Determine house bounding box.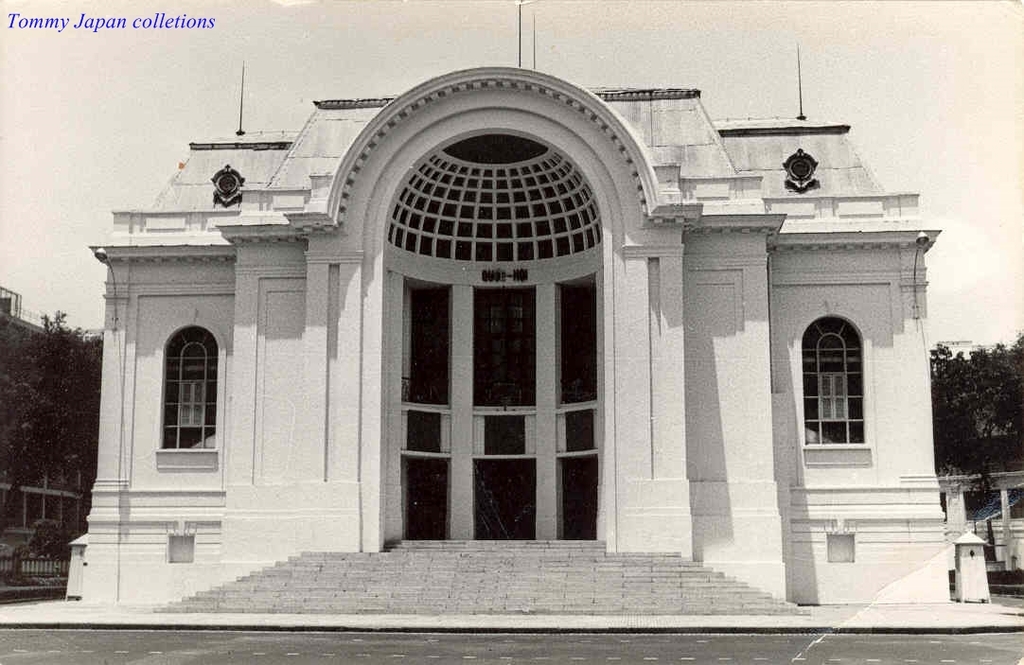
Determined: detection(81, 0, 950, 610).
